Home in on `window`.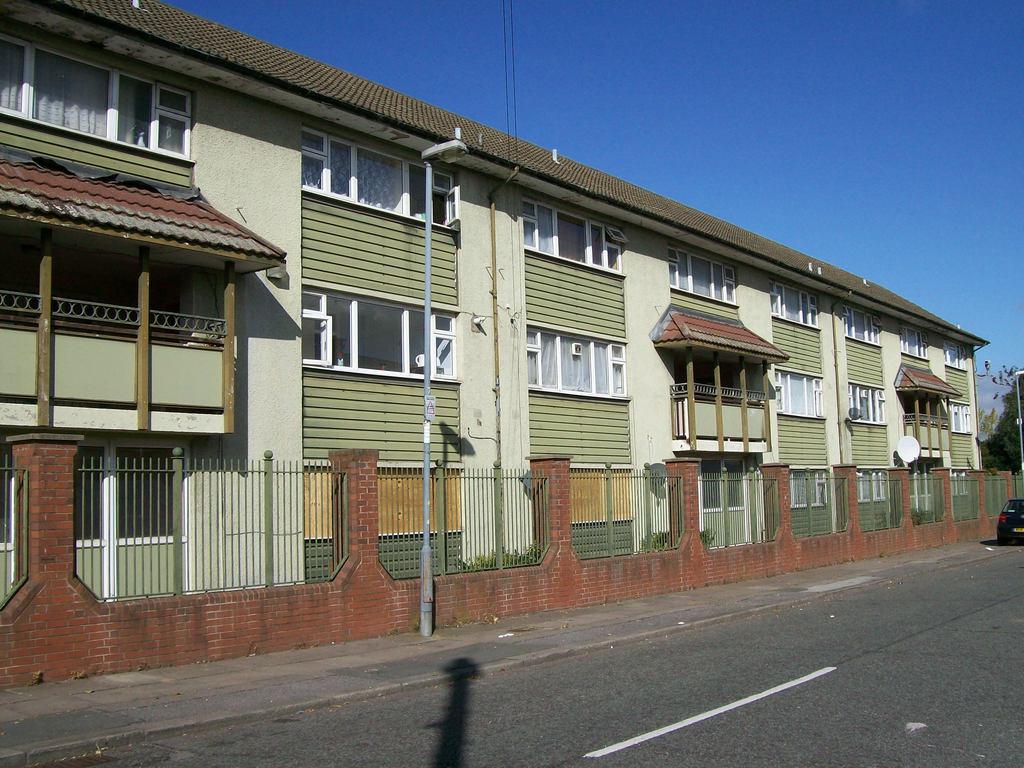
Homed in at bbox=(898, 326, 931, 359).
